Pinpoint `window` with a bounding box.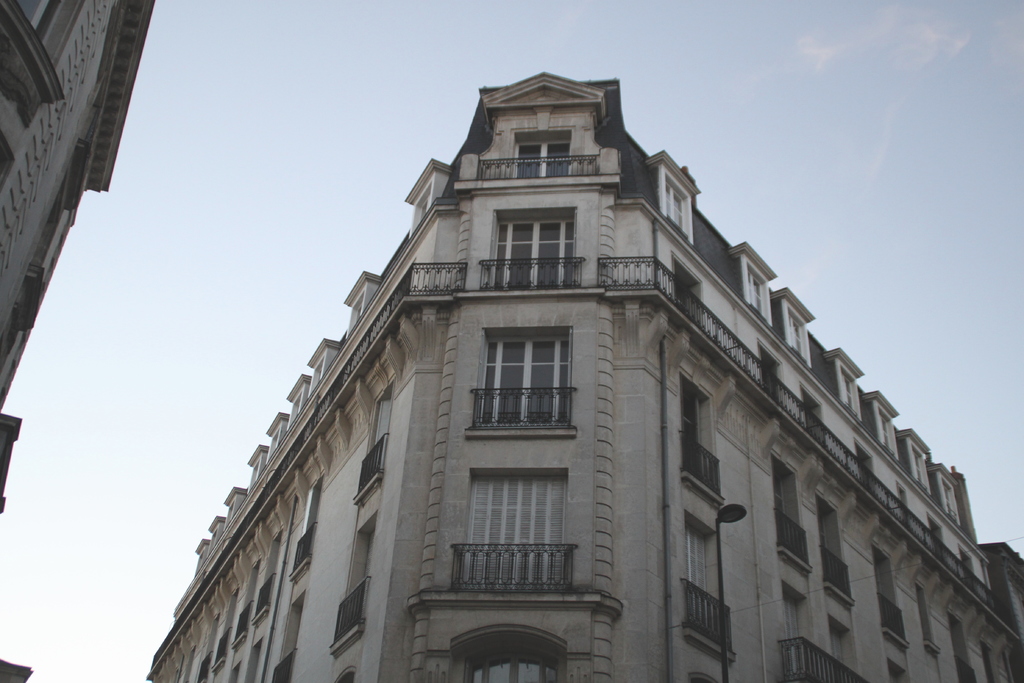
x1=461 y1=650 x2=561 y2=682.
